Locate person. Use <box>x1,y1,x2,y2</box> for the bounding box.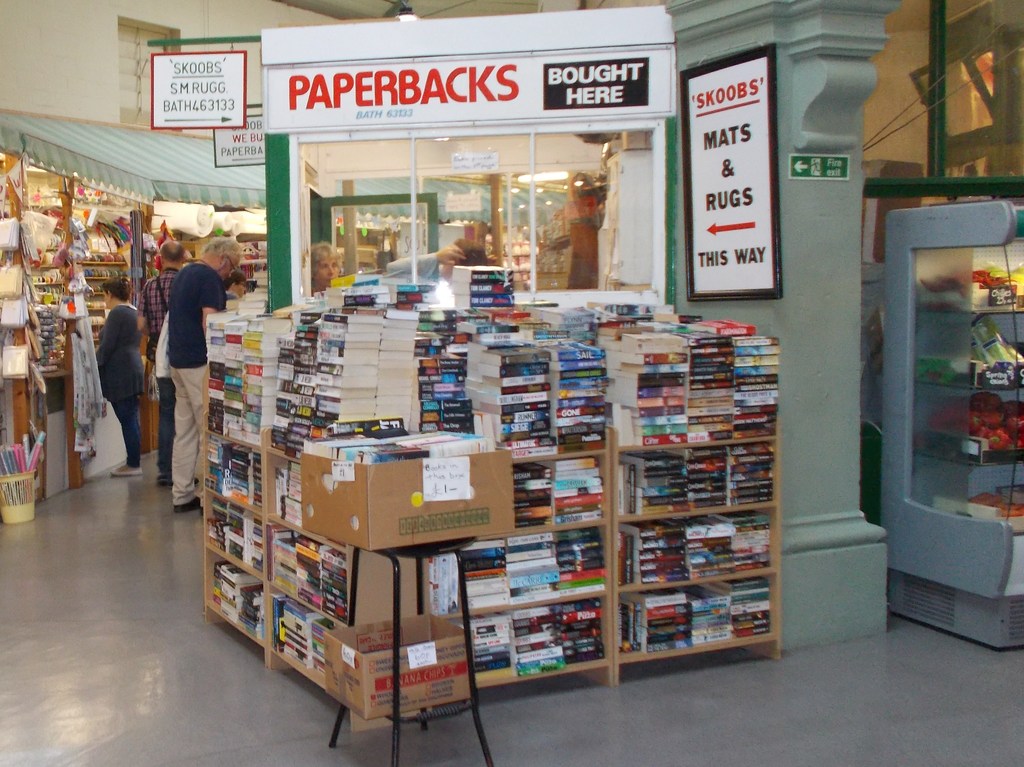
<box>130,239,184,347</box>.
